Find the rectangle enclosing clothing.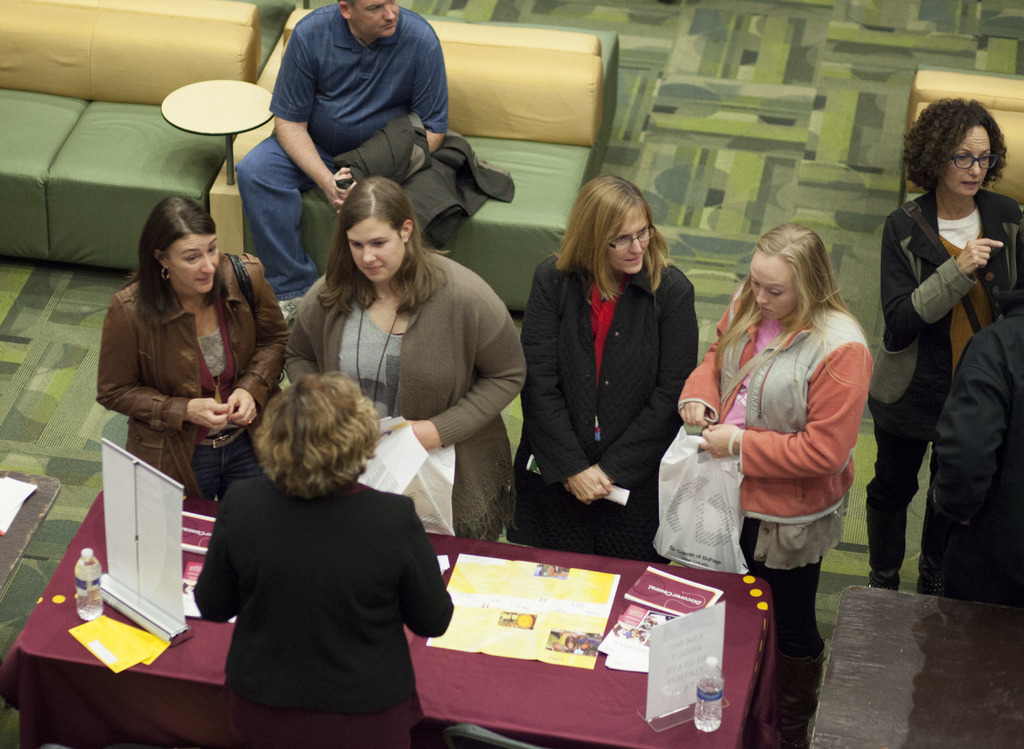
{"x1": 228, "y1": 3, "x2": 444, "y2": 277}.
